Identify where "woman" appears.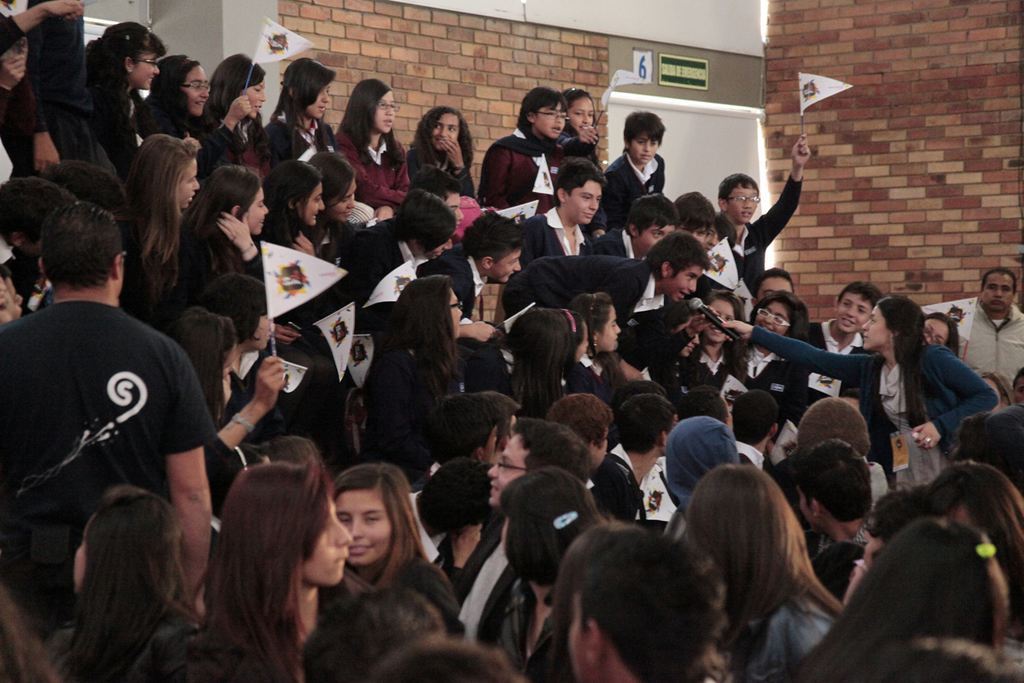
Appears at (486, 464, 612, 682).
